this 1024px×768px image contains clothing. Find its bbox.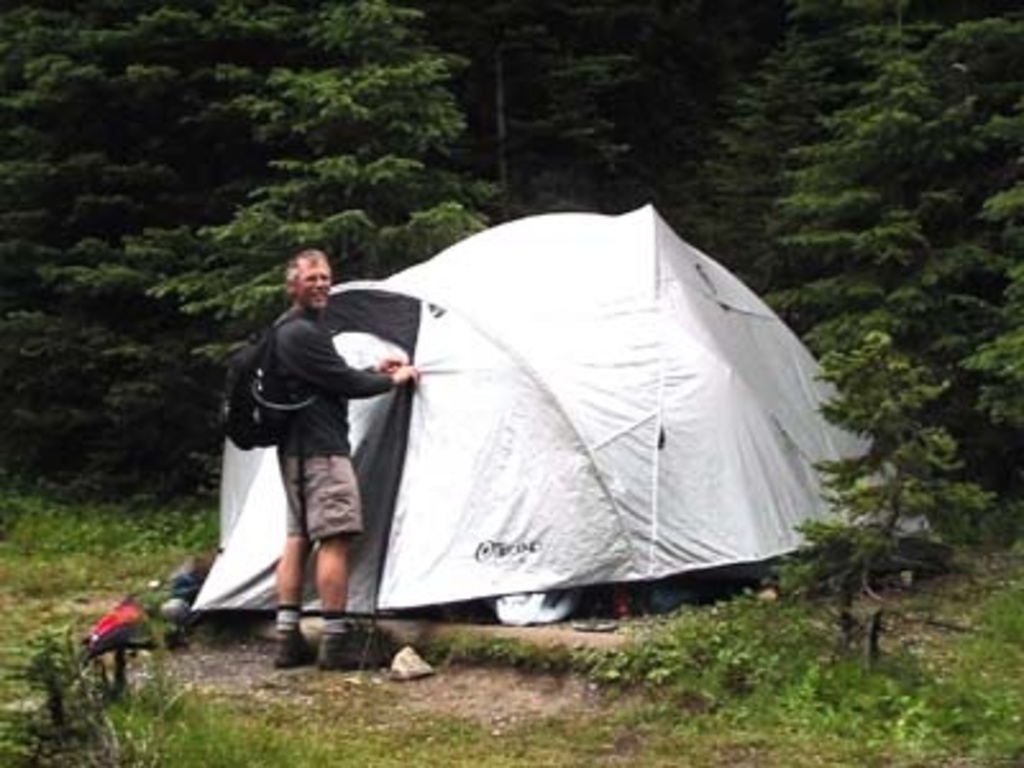
264/307/394/545.
